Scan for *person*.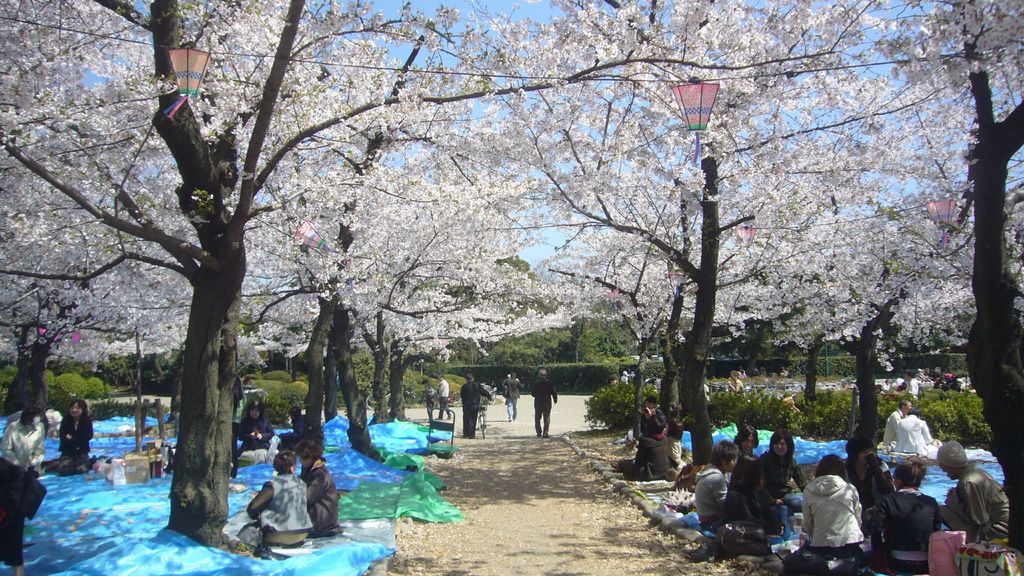
Scan result: bbox(1, 403, 47, 471).
